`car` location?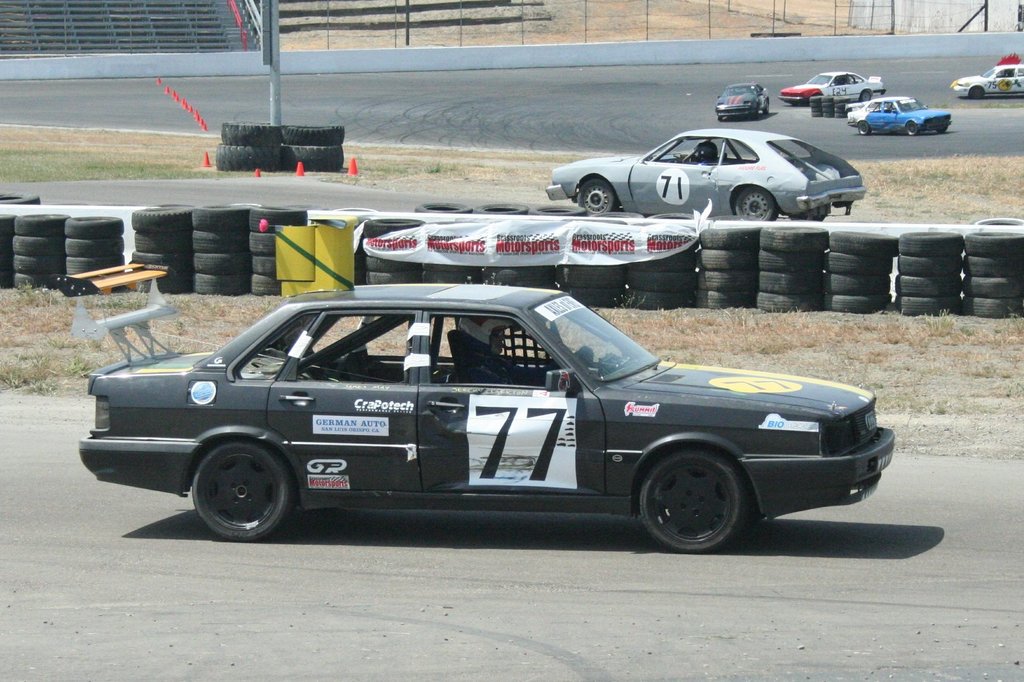
779,70,888,106
